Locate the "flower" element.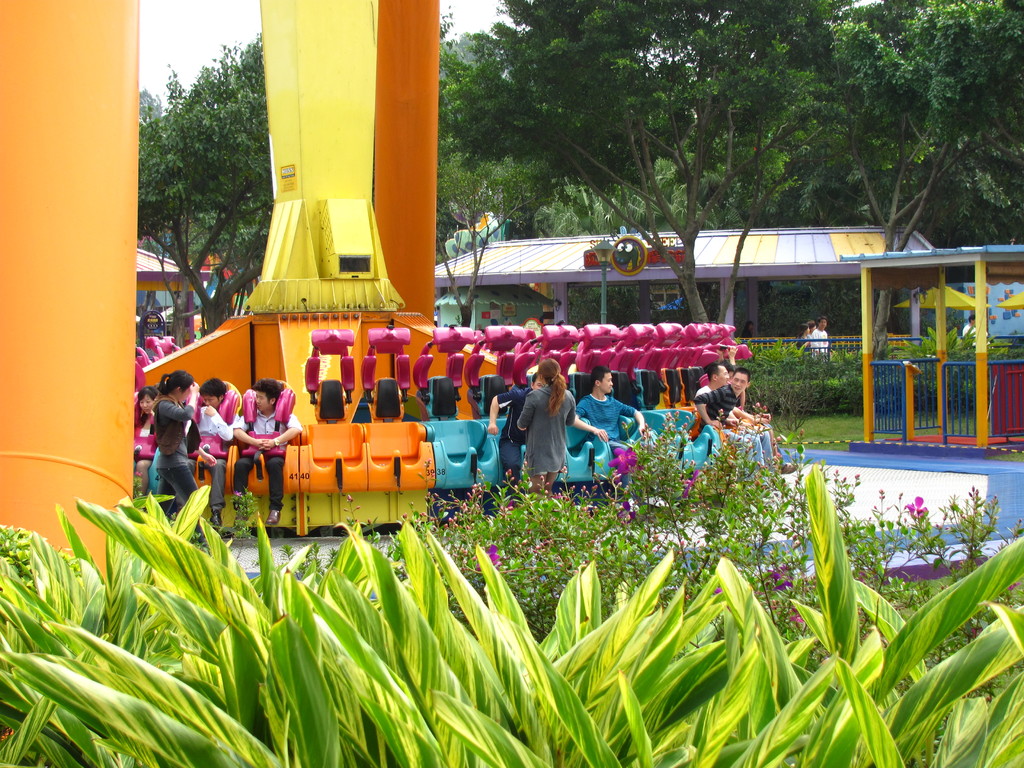
Element bbox: 764,564,790,580.
